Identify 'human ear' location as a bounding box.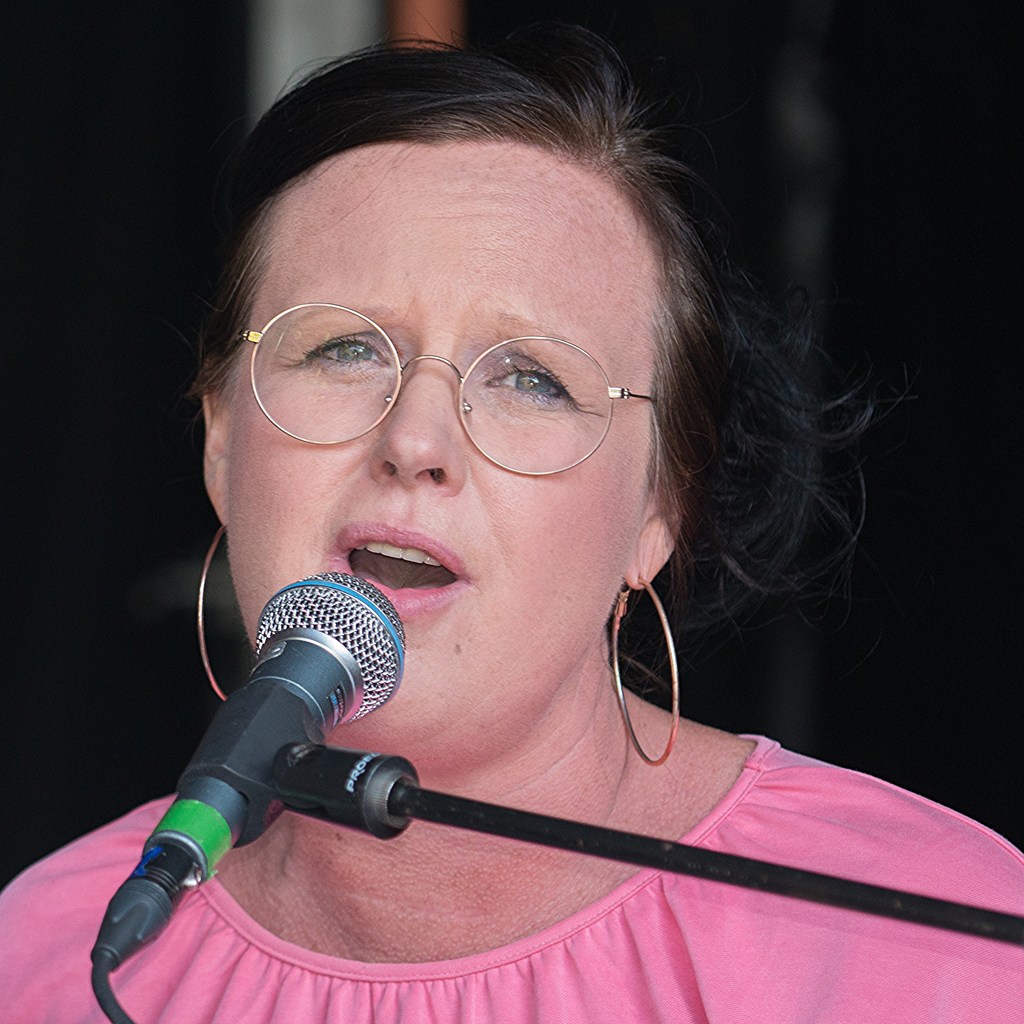
[200, 387, 228, 524].
